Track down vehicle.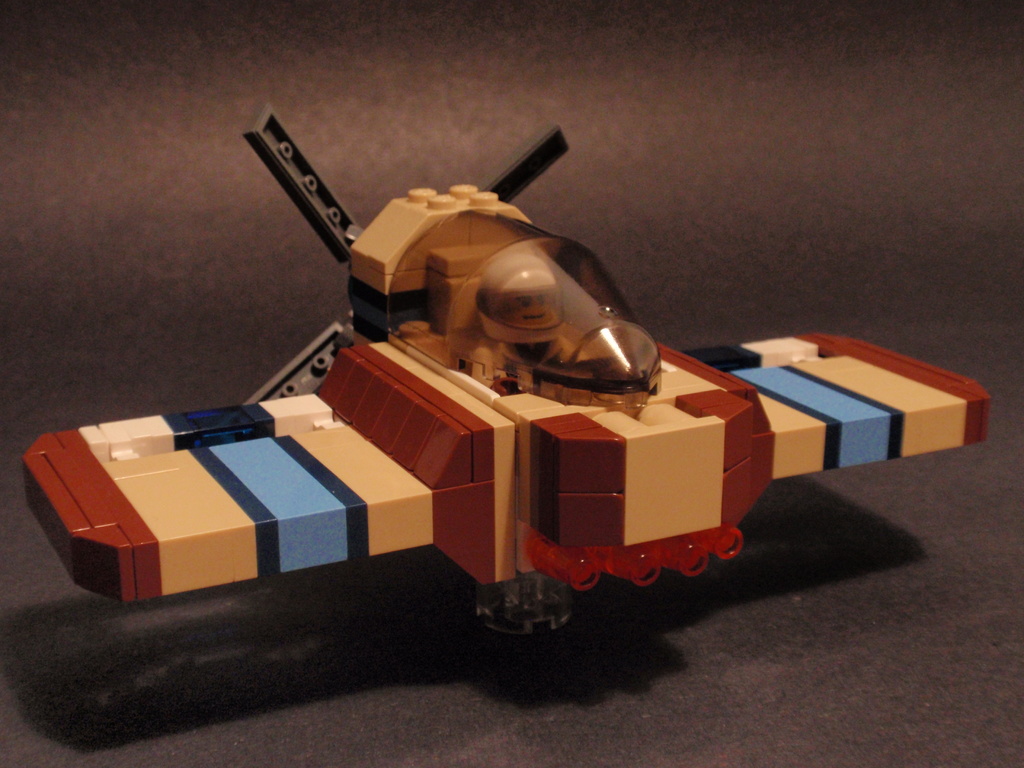
Tracked to 127:133:724:559.
